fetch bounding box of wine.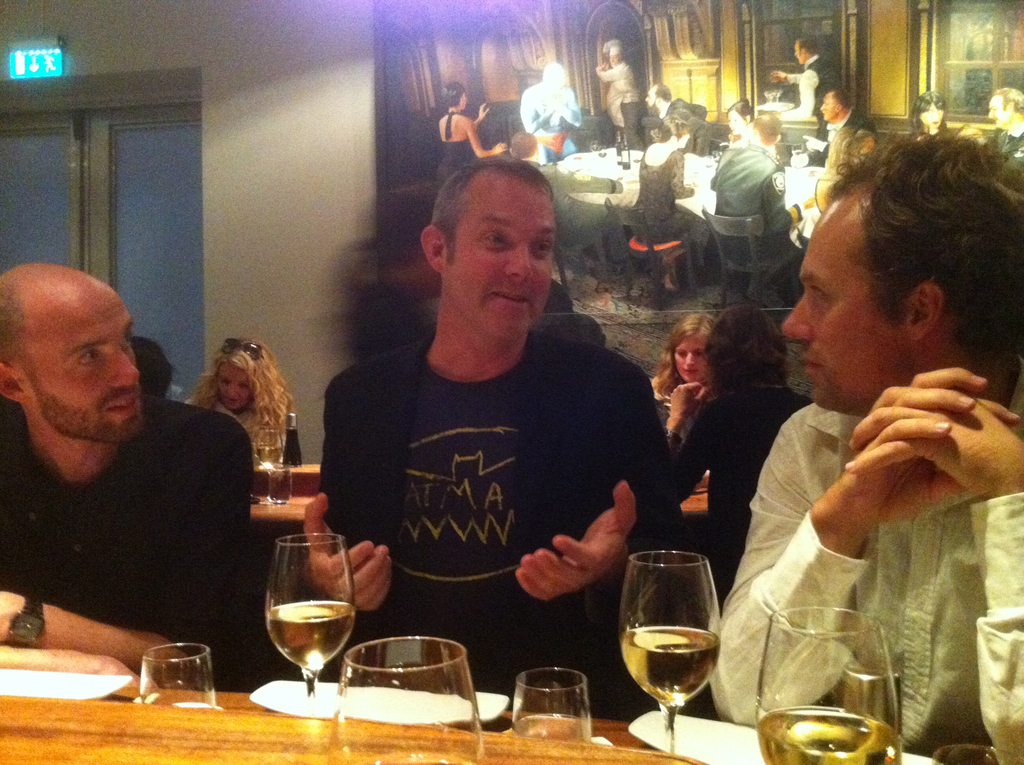
Bbox: locate(625, 558, 733, 755).
